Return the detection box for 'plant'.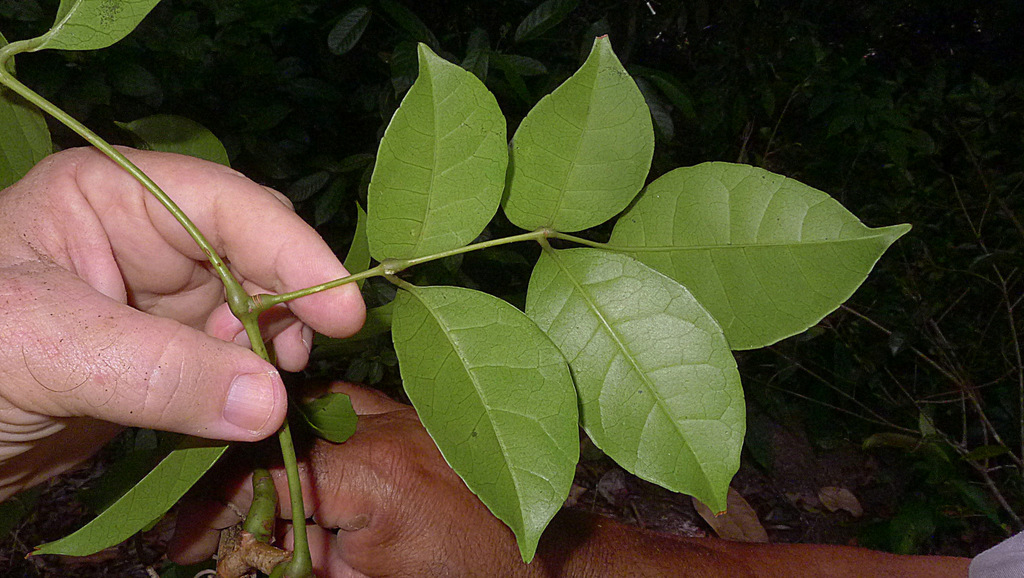
BBox(0, 0, 913, 577).
